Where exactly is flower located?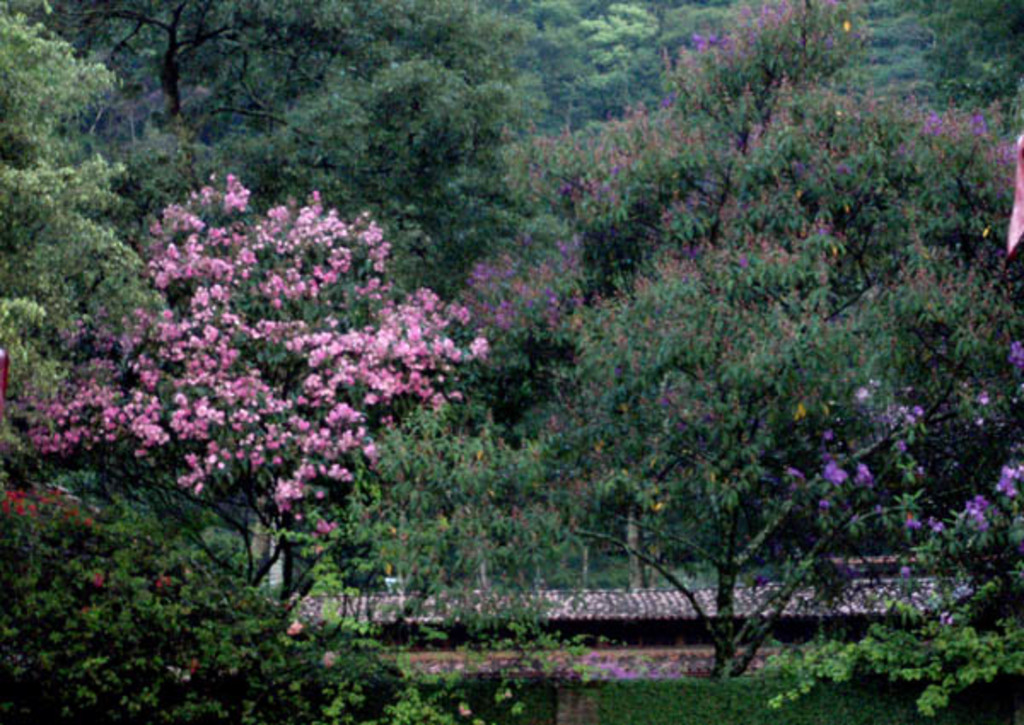
Its bounding box is 454, 304, 474, 329.
